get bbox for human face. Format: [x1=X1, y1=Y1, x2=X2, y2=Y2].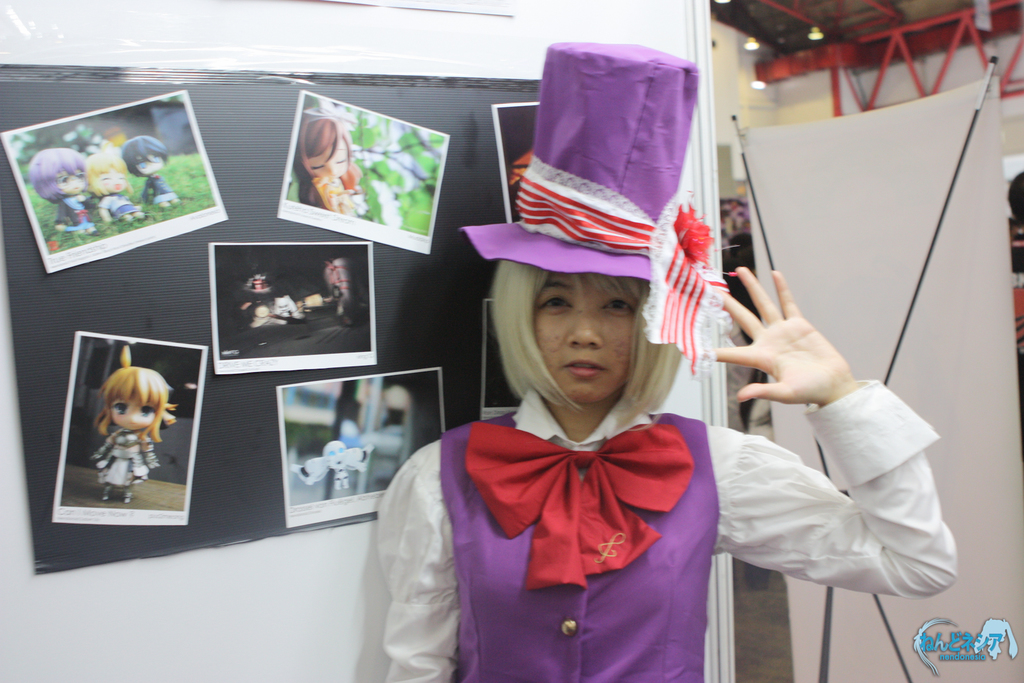
[x1=108, y1=386, x2=162, y2=432].
